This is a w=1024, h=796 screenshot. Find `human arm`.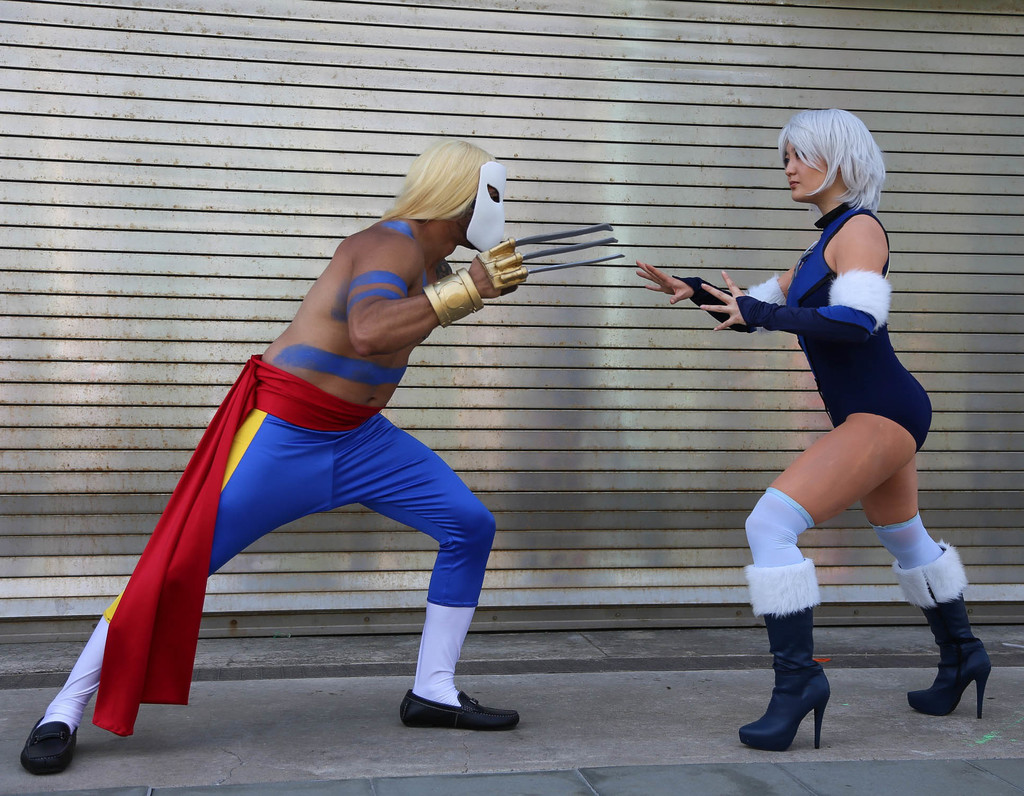
Bounding box: (630, 260, 794, 331).
